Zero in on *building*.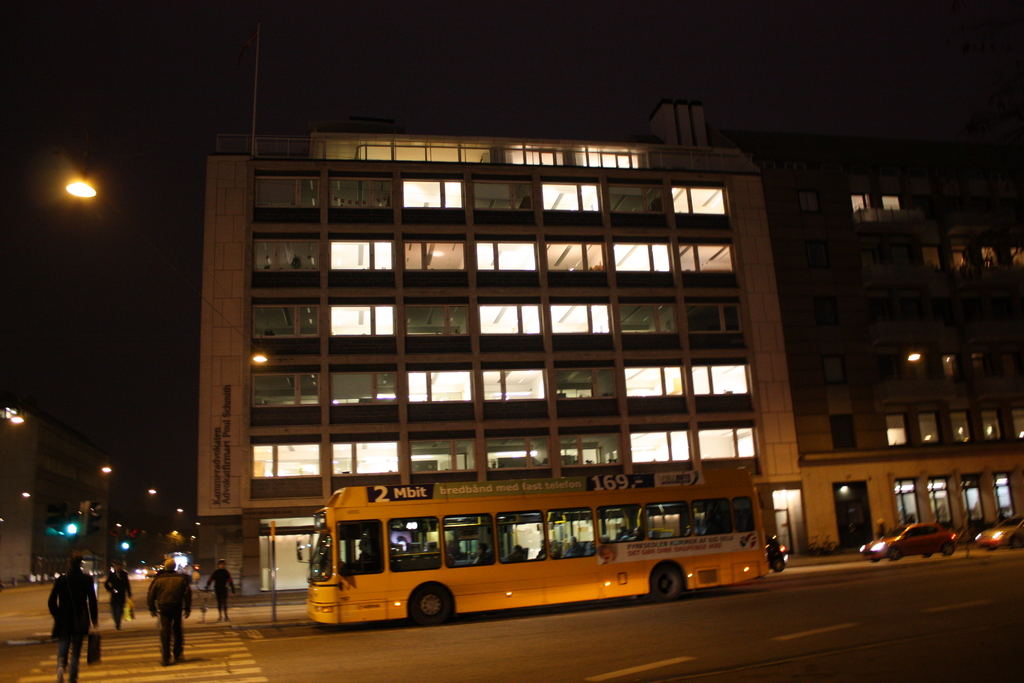
Zeroed in: {"x1": 196, "y1": 95, "x2": 808, "y2": 604}.
